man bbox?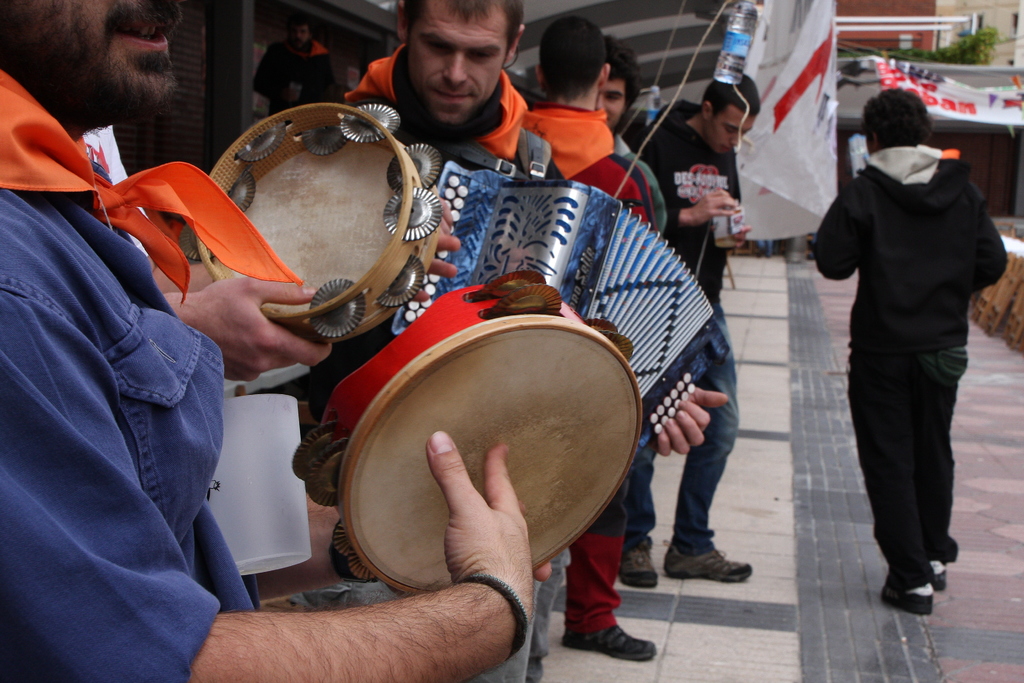
detection(568, 31, 678, 664)
